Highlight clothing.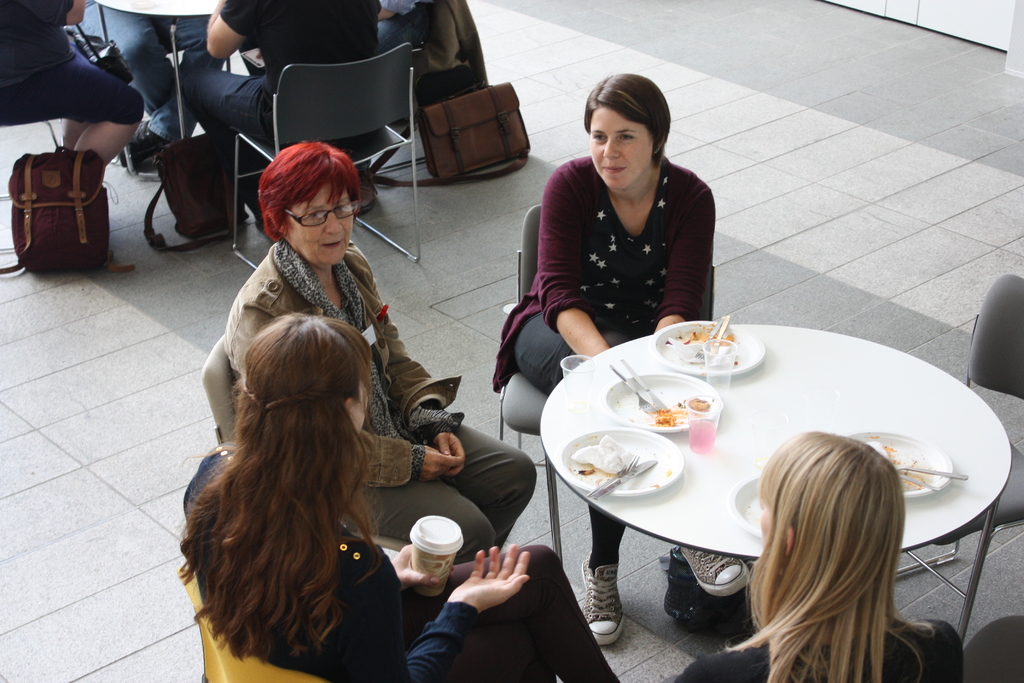
Highlighted region: [left=227, top=242, right=540, bottom=555].
